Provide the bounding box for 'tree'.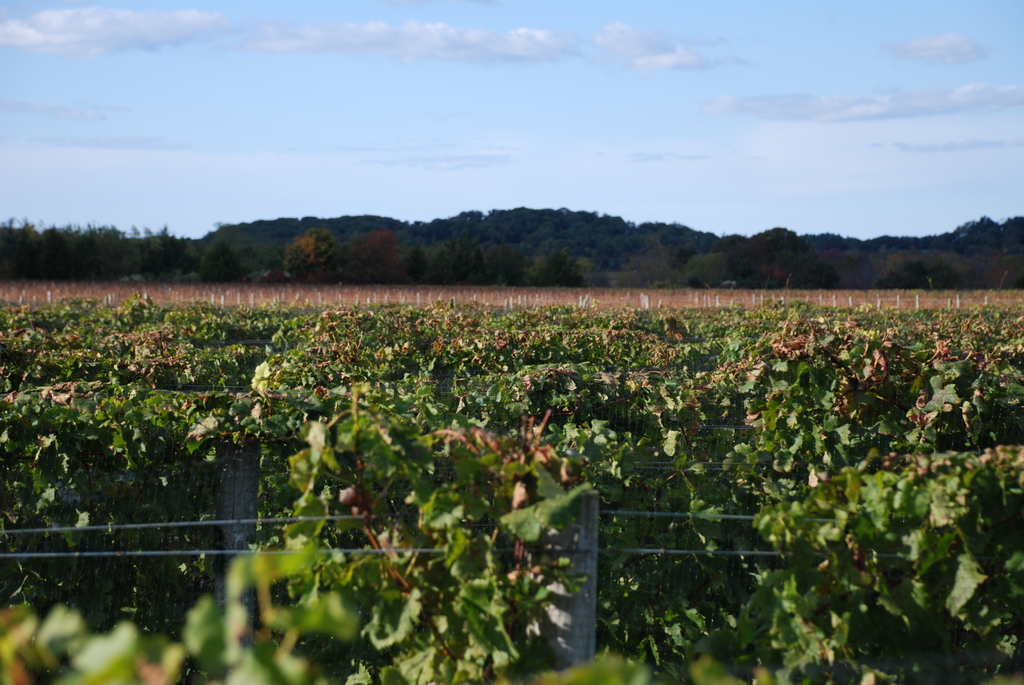
<region>494, 247, 533, 288</region>.
